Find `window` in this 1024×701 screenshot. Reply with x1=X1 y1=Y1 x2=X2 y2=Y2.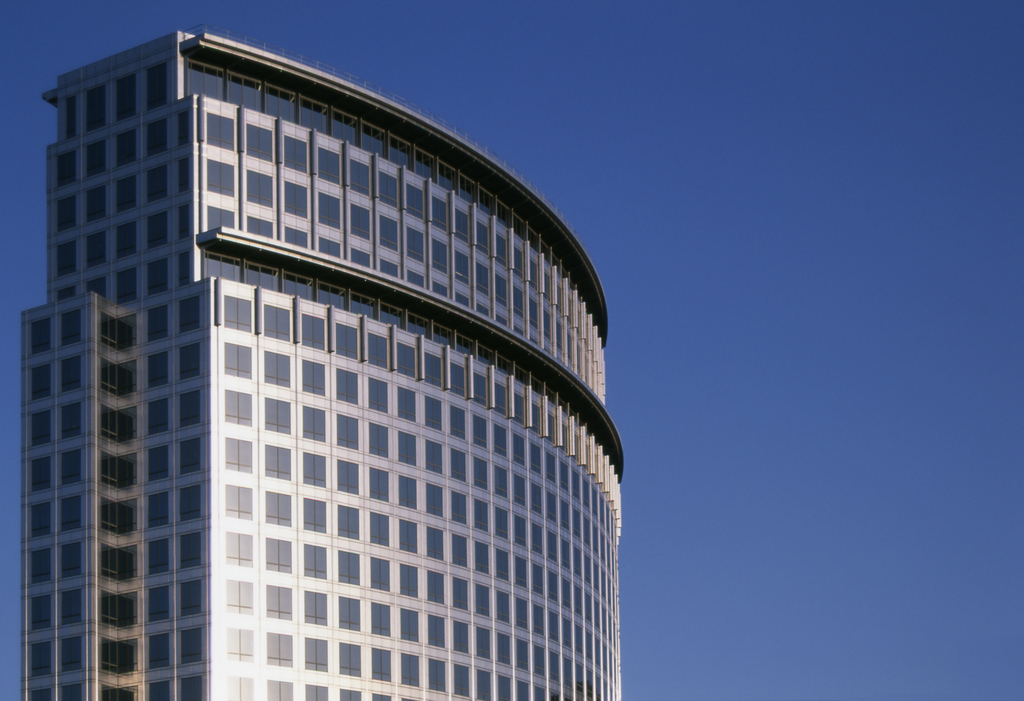
x1=425 y1=437 x2=445 y2=478.
